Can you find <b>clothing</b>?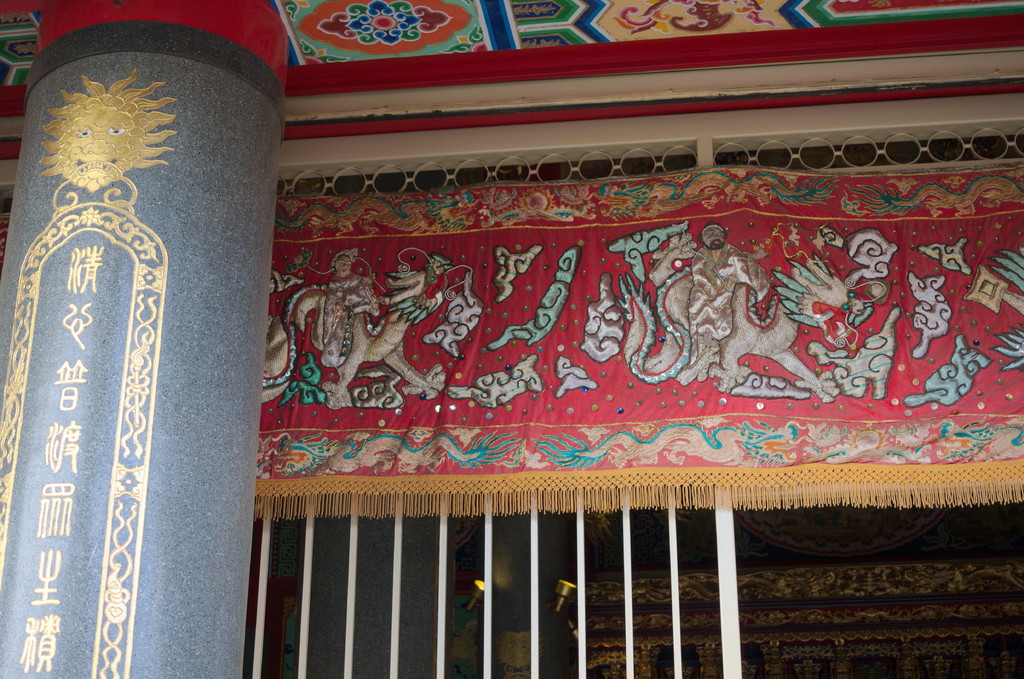
Yes, bounding box: Rect(318, 272, 380, 365).
